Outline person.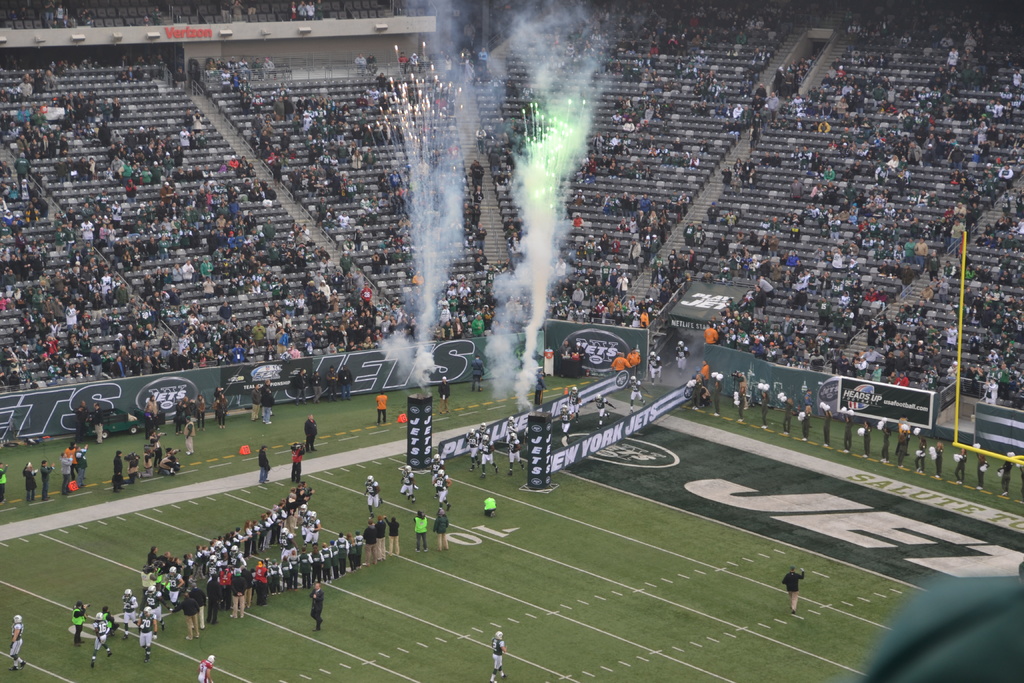
Outline: {"x1": 20, "y1": 462, "x2": 40, "y2": 504}.
